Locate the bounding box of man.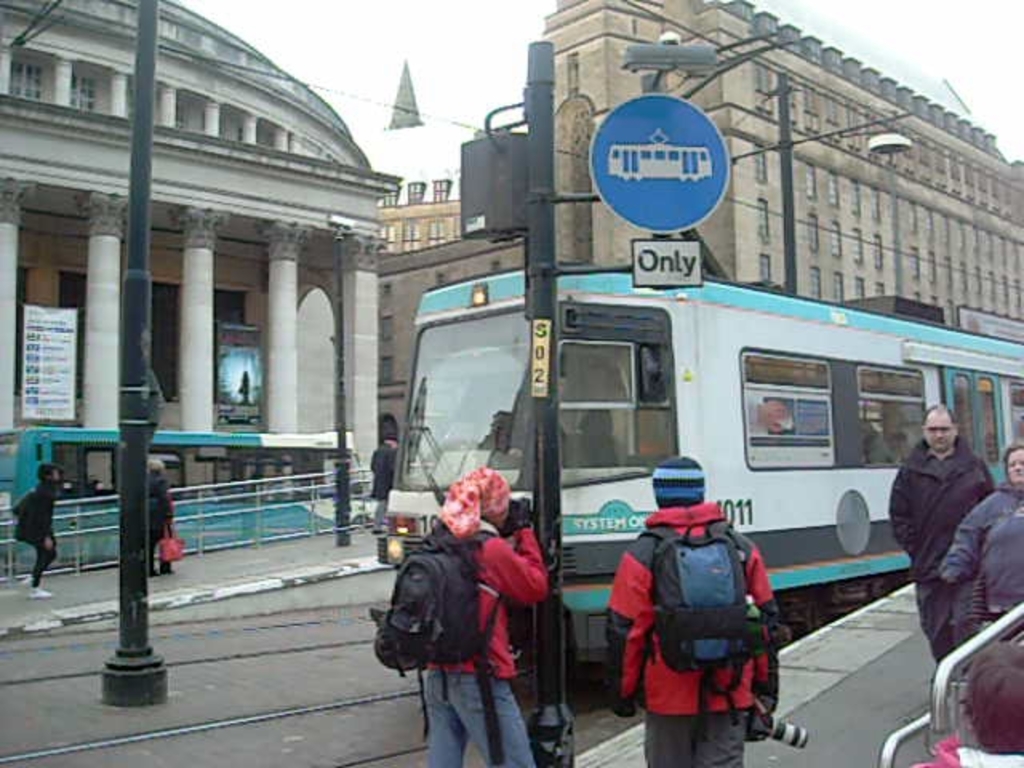
Bounding box: (373, 462, 550, 766).
